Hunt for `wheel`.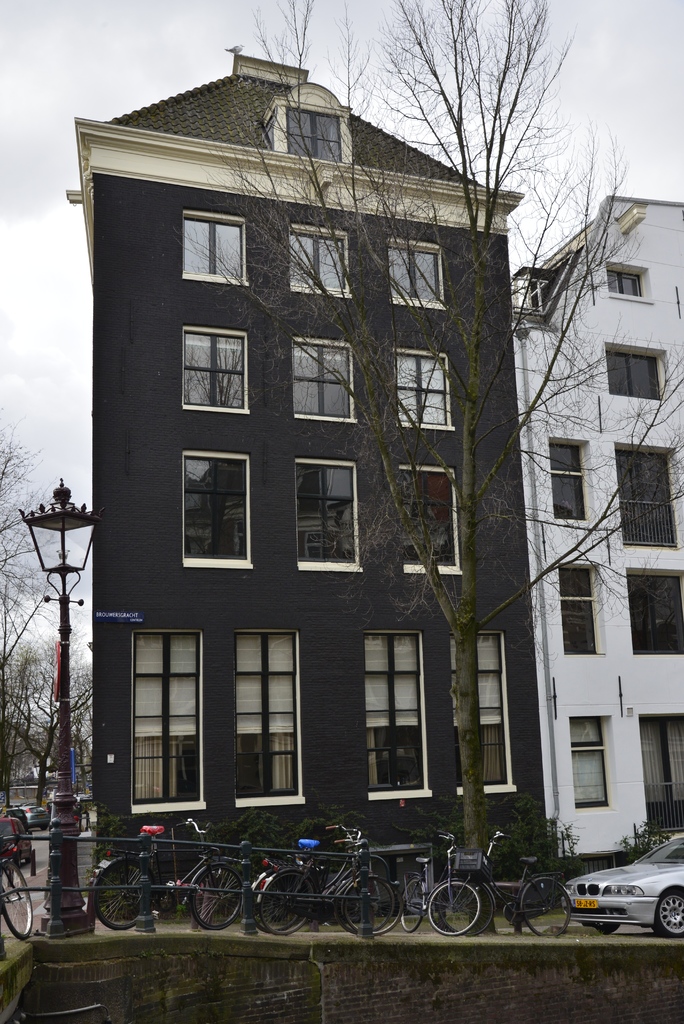
Hunted down at 254:872:303:934.
